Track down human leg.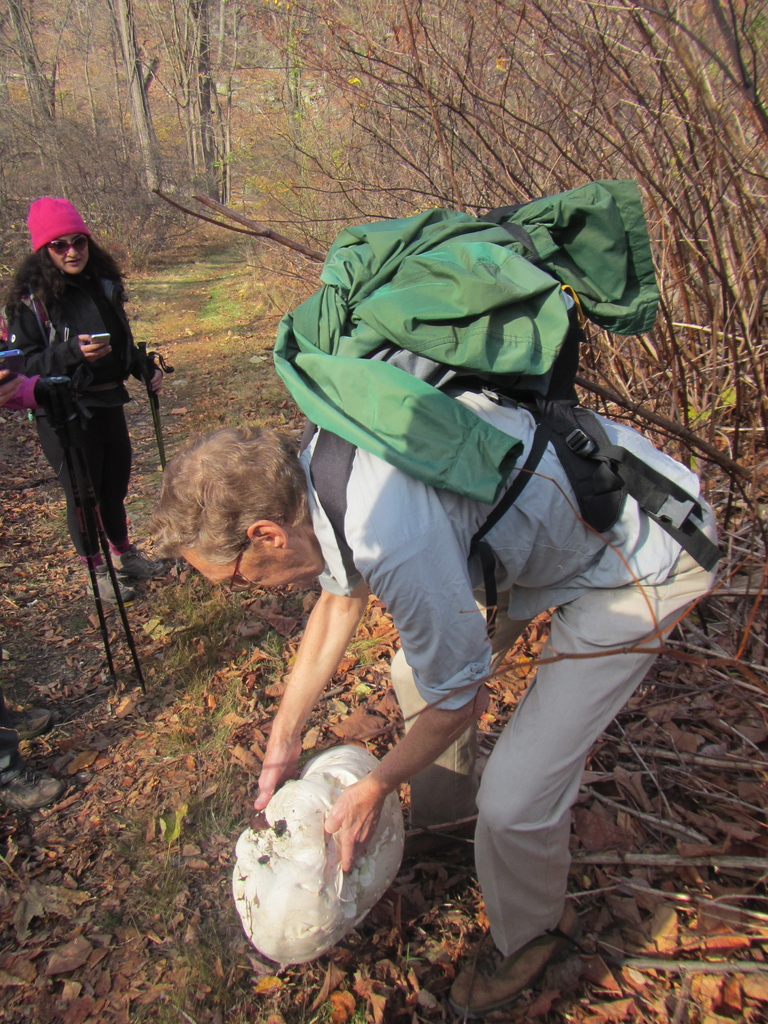
Tracked to region(385, 598, 537, 851).
